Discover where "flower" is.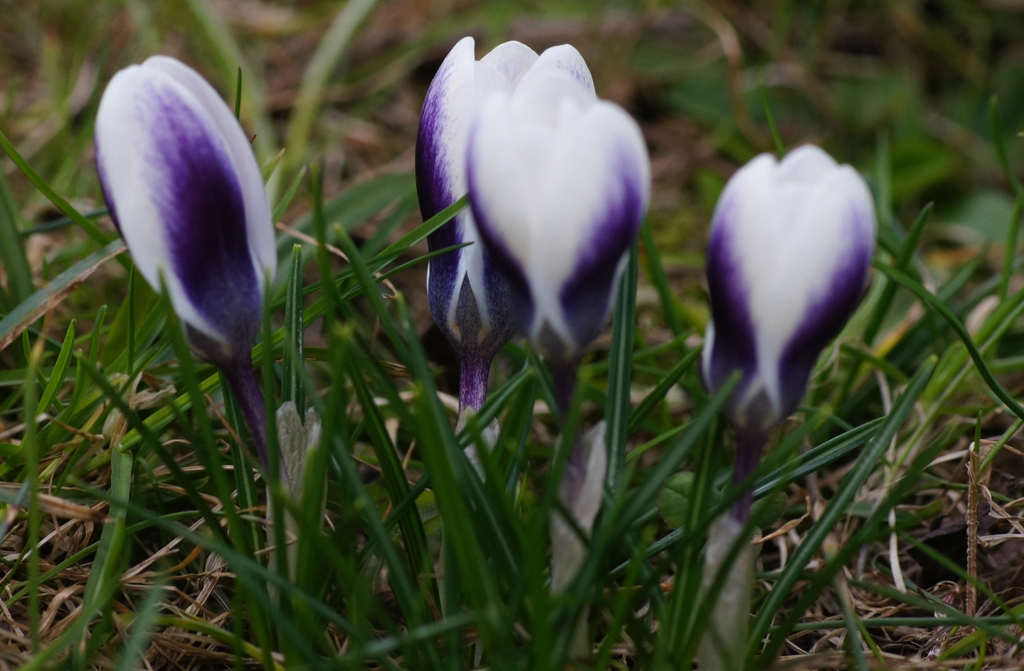
Discovered at [left=707, top=137, right=881, bottom=441].
